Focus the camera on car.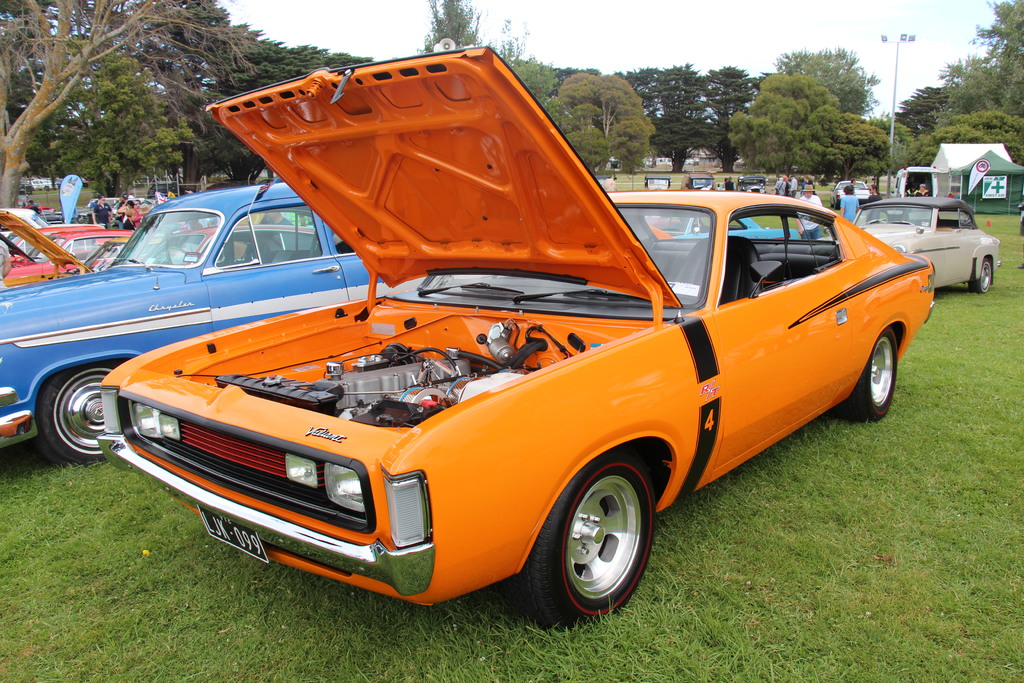
Focus region: x1=68 y1=97 x2=913 y2=625.
